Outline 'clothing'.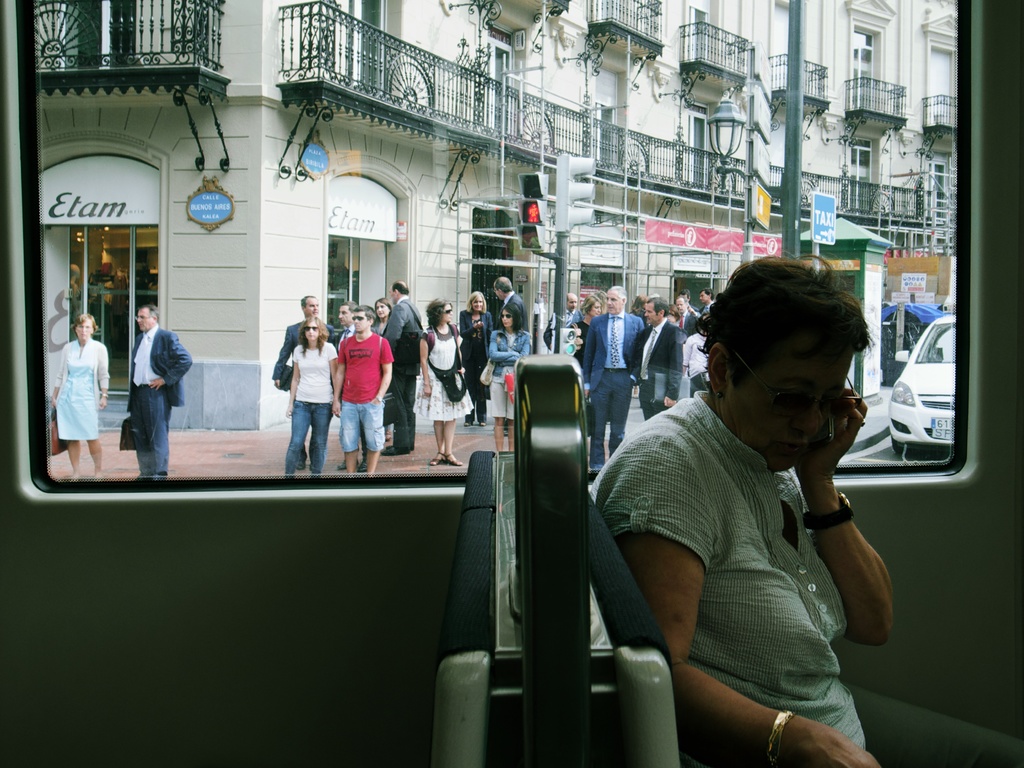
Outline: [333,323,365,457].
